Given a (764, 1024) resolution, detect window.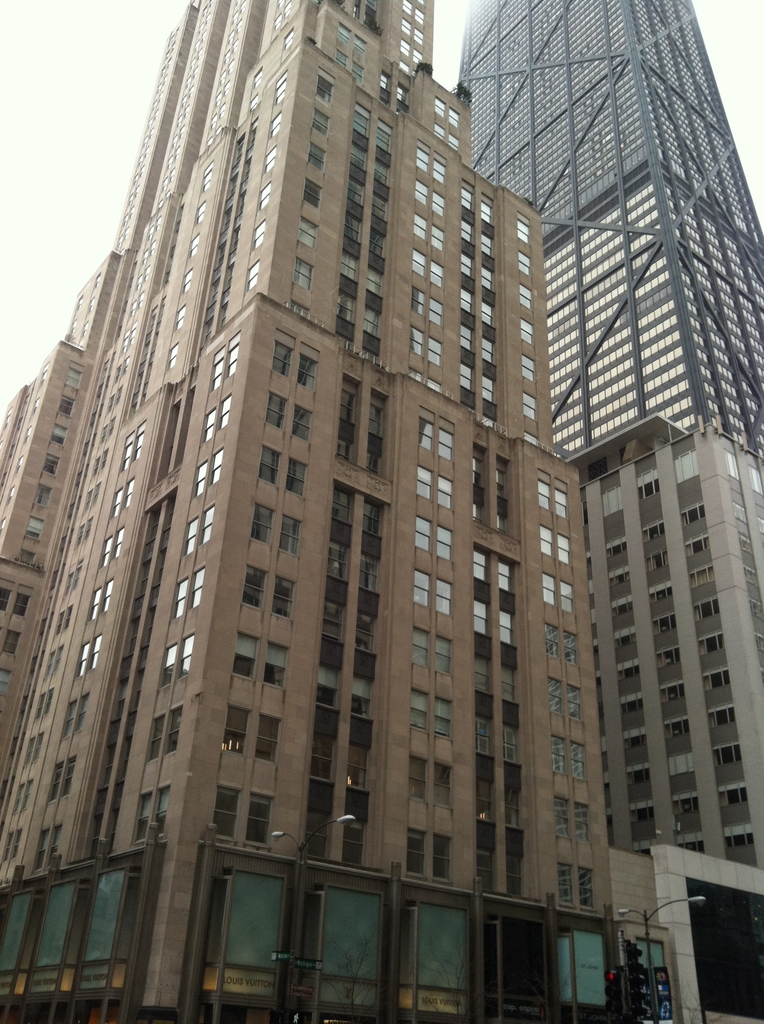
Rect(307, 106, 326, 136).
